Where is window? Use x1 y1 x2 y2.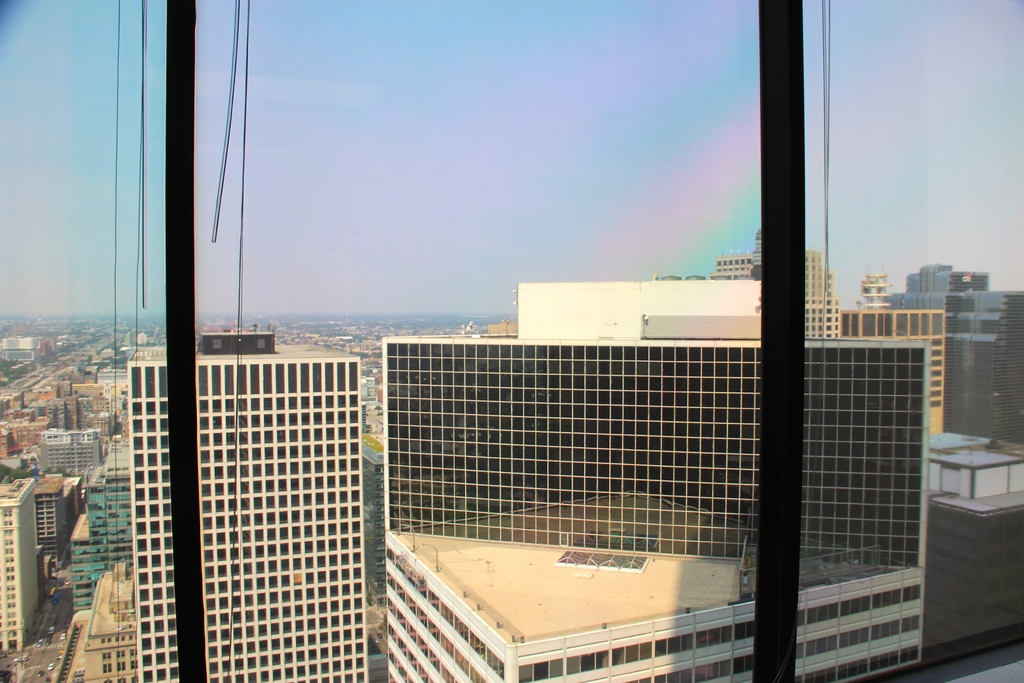
145 367 157 399.
